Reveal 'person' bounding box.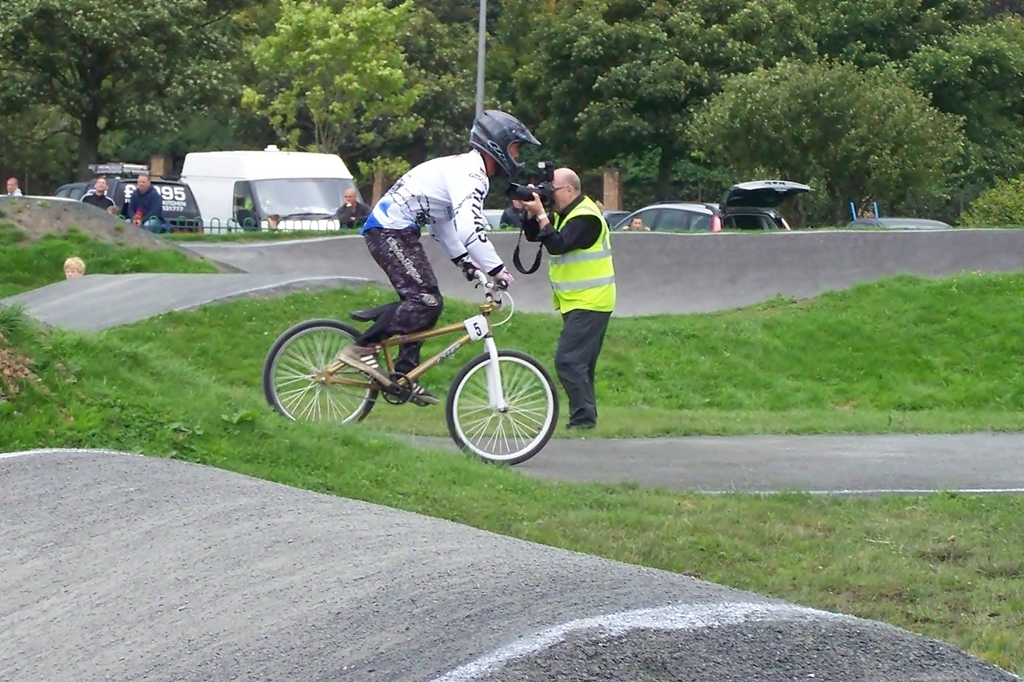
Revealed: [4,176,19,197].
